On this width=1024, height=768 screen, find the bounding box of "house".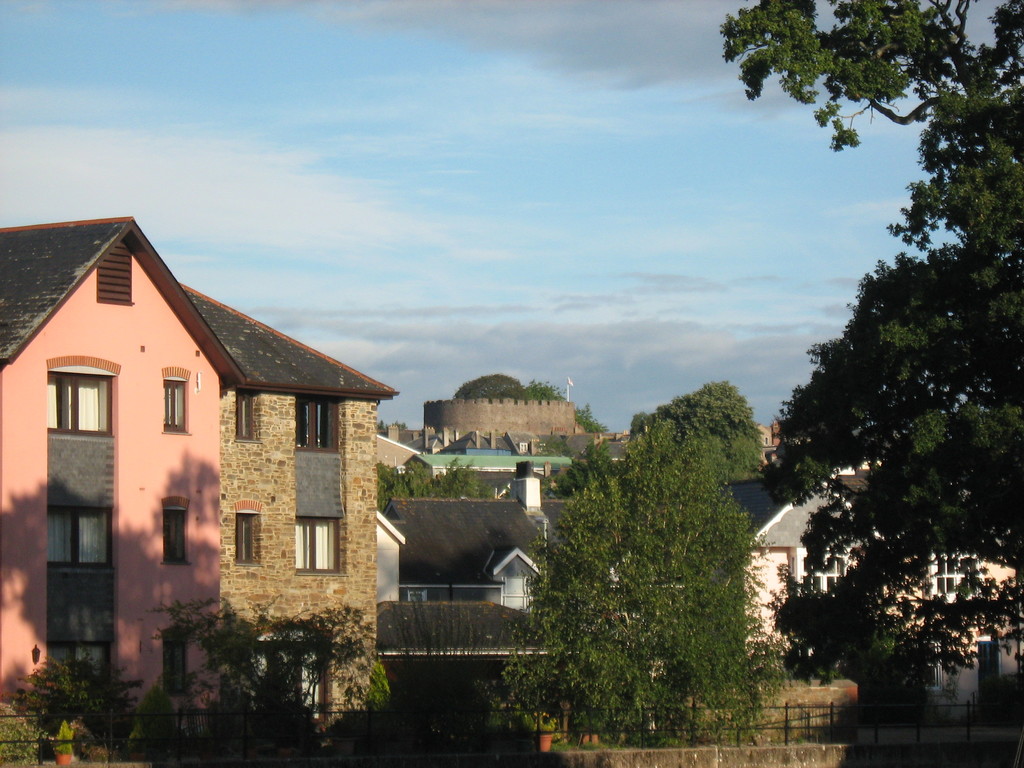
Bounding box: x1=400, y1=445, x2=572, y2=524.
